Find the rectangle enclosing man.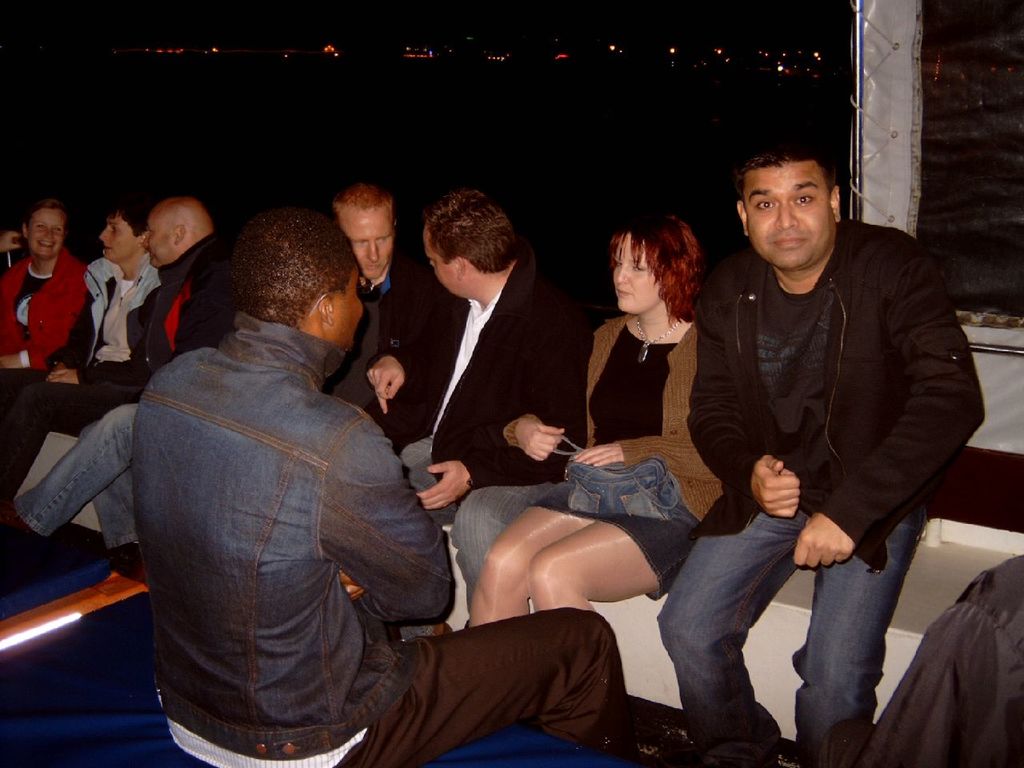
locate(655, 138, 985, 767).
